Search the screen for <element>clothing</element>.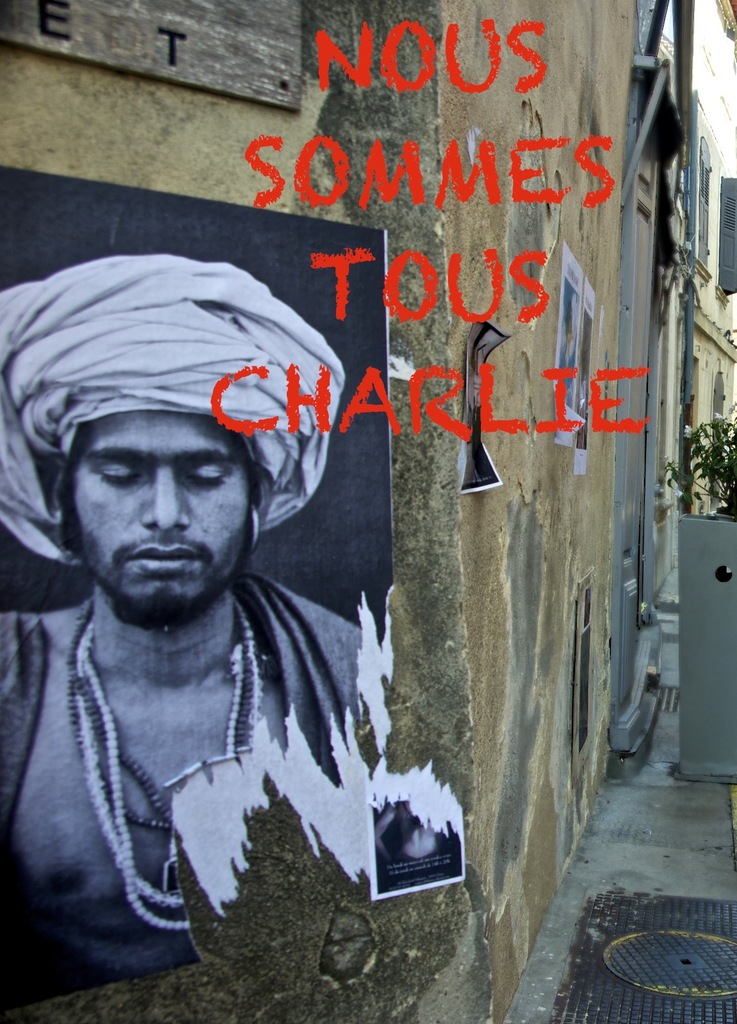
Found at x1=0, y1=600, x2=377, y2=984.
